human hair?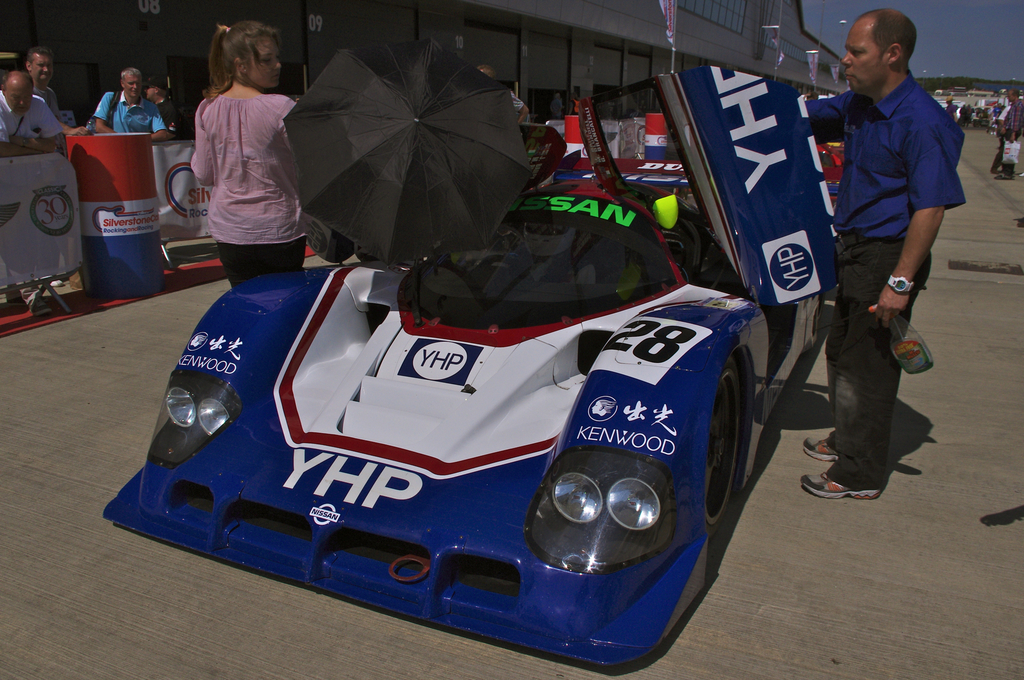
<region>121, 67, 141, 82</region>
